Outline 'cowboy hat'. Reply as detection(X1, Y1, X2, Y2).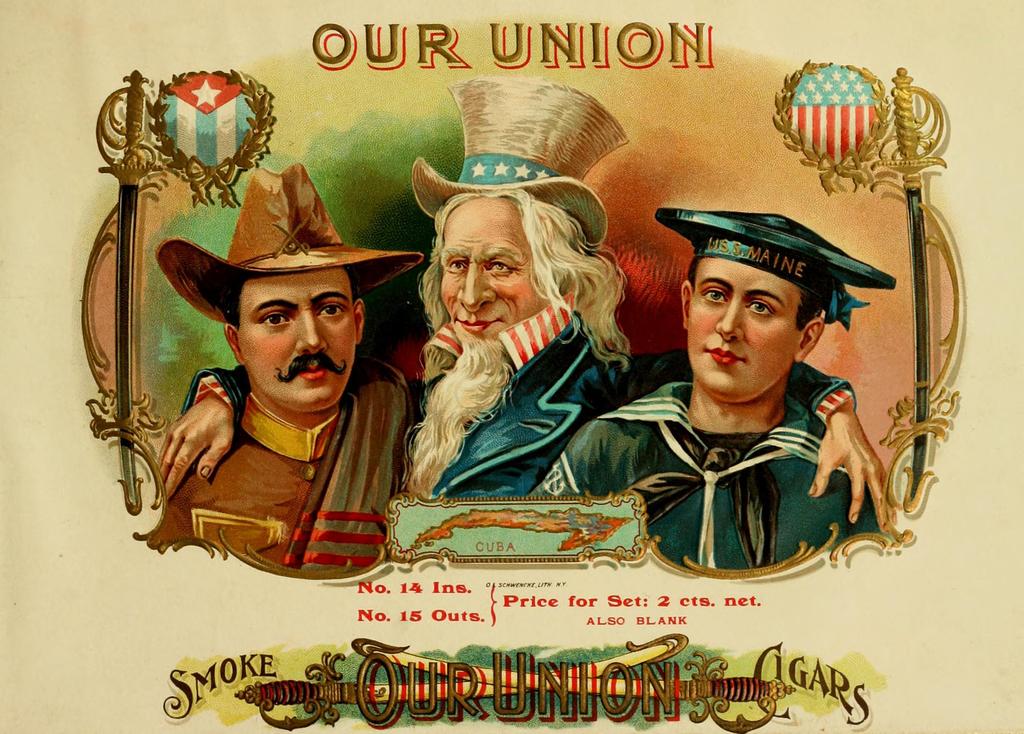
detection(658, 210, 898, 335).
